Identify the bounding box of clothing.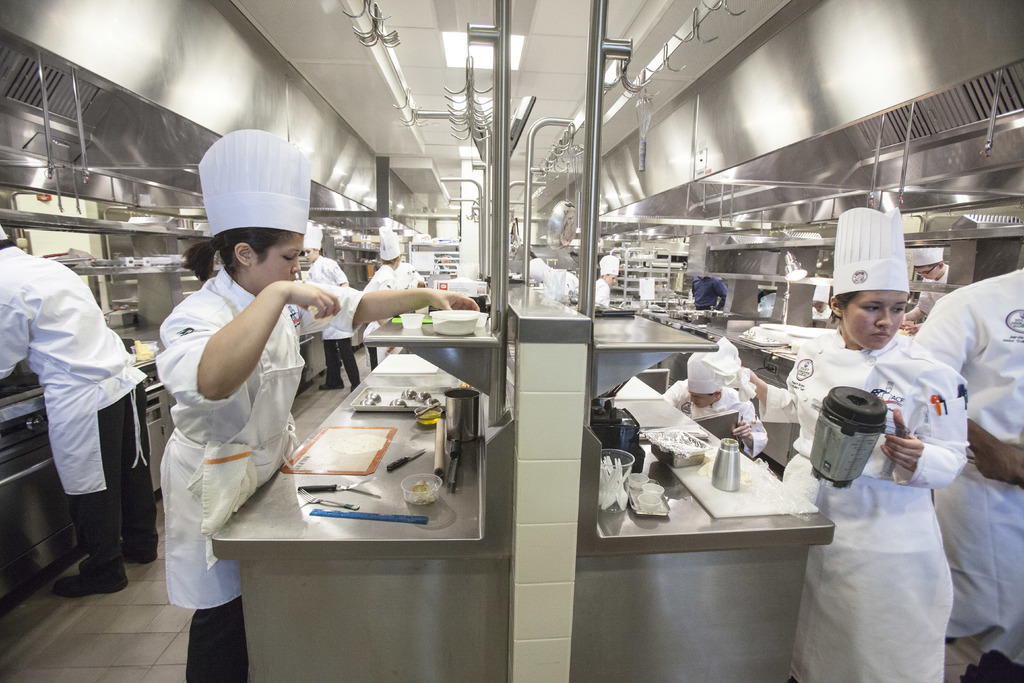
bbox=(666, 377, 767, 456).
